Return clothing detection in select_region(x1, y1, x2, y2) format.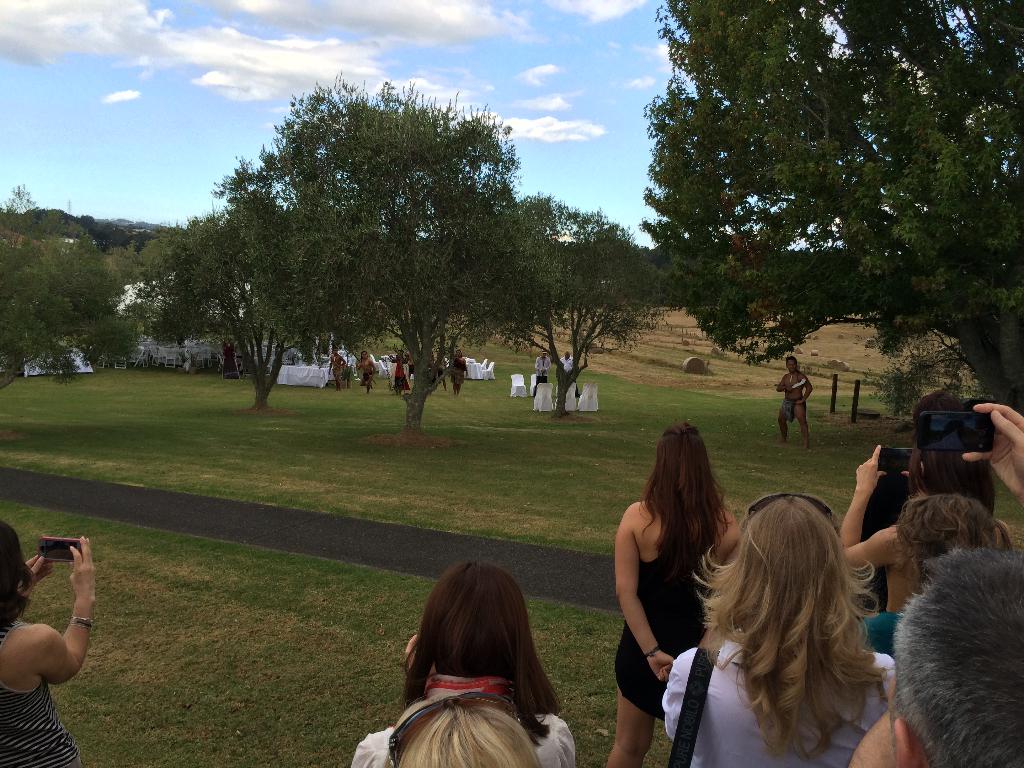
select_region(558, 353, 579, 398).
